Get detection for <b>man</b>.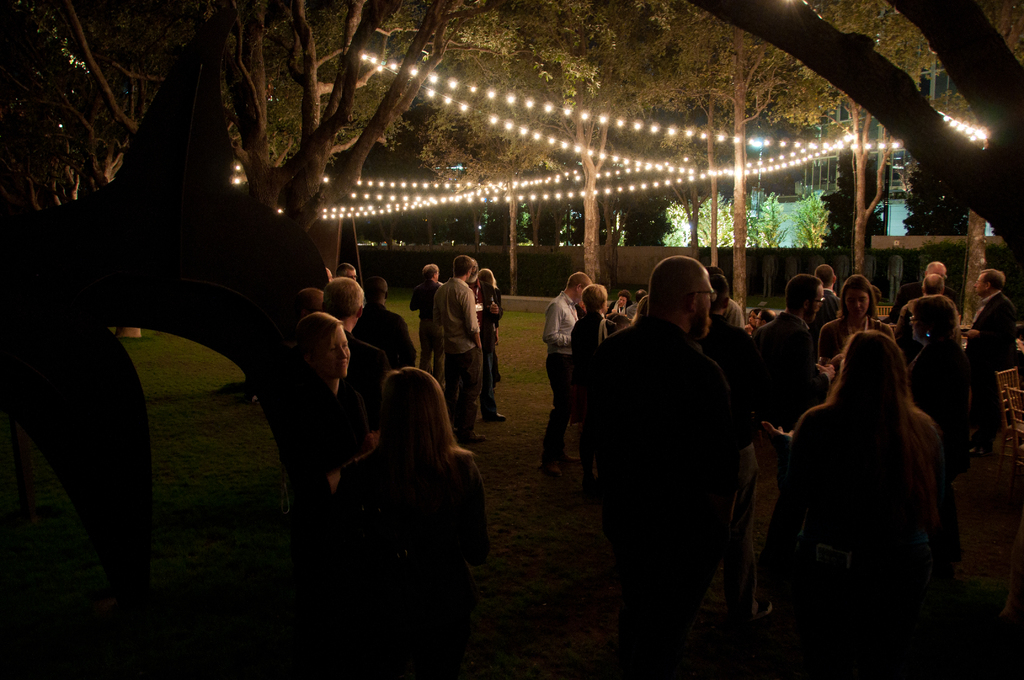
Detection: (339, 263, 358, 280).
